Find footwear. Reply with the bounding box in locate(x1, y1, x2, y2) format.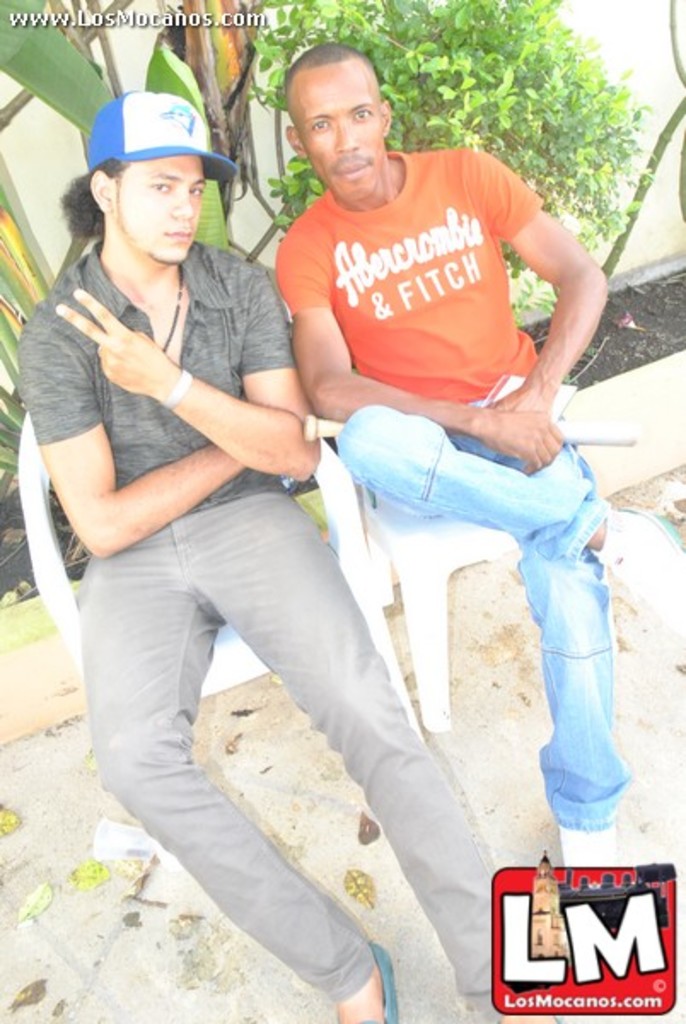
locate(602, 510, 684, 643).
